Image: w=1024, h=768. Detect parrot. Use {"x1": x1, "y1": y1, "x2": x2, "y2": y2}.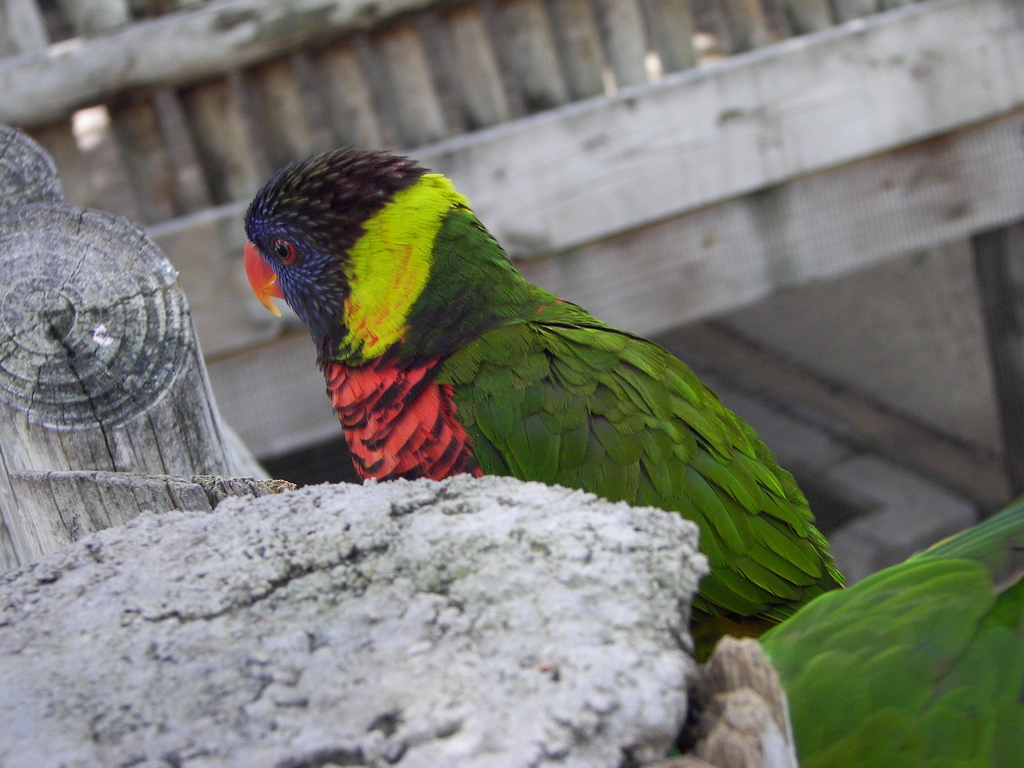
{"x1": 669, "y1": 491, "x2": 1023, "y2": 767}.
